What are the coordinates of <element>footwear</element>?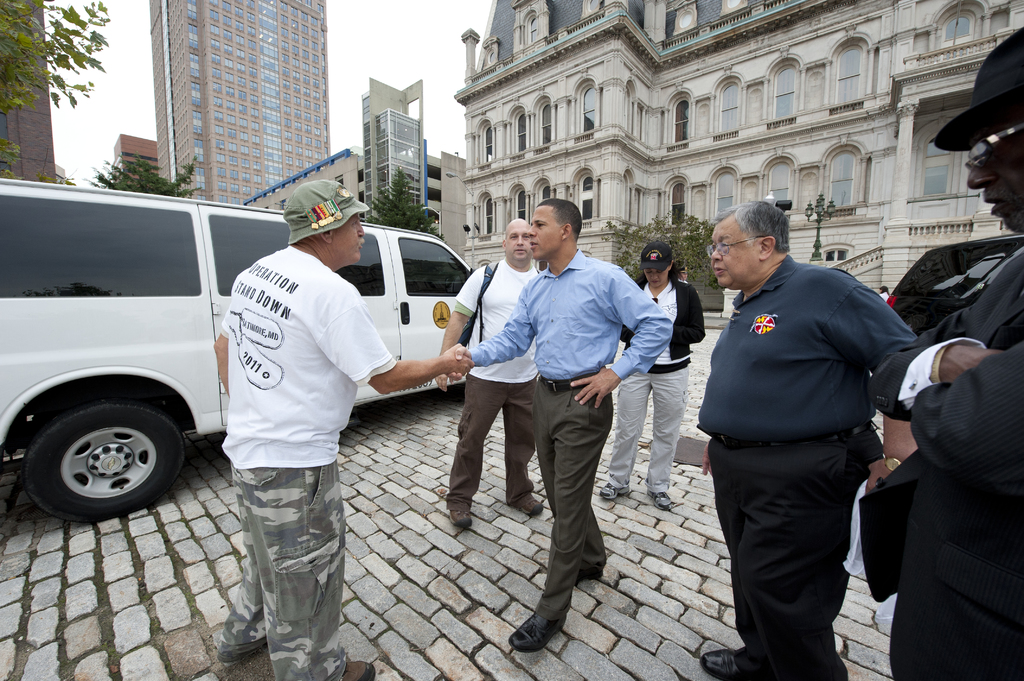
select_region(314, 655, 378, 680).
